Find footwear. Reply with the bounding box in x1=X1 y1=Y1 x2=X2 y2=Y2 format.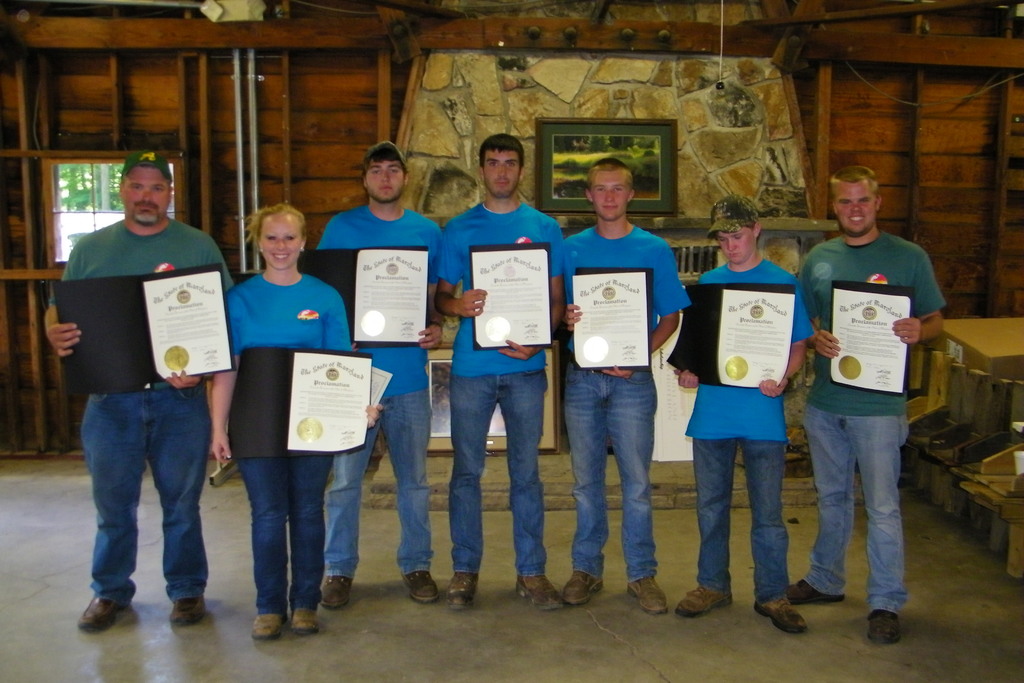
x1=676 y1=580 x2=729 y2=620.
